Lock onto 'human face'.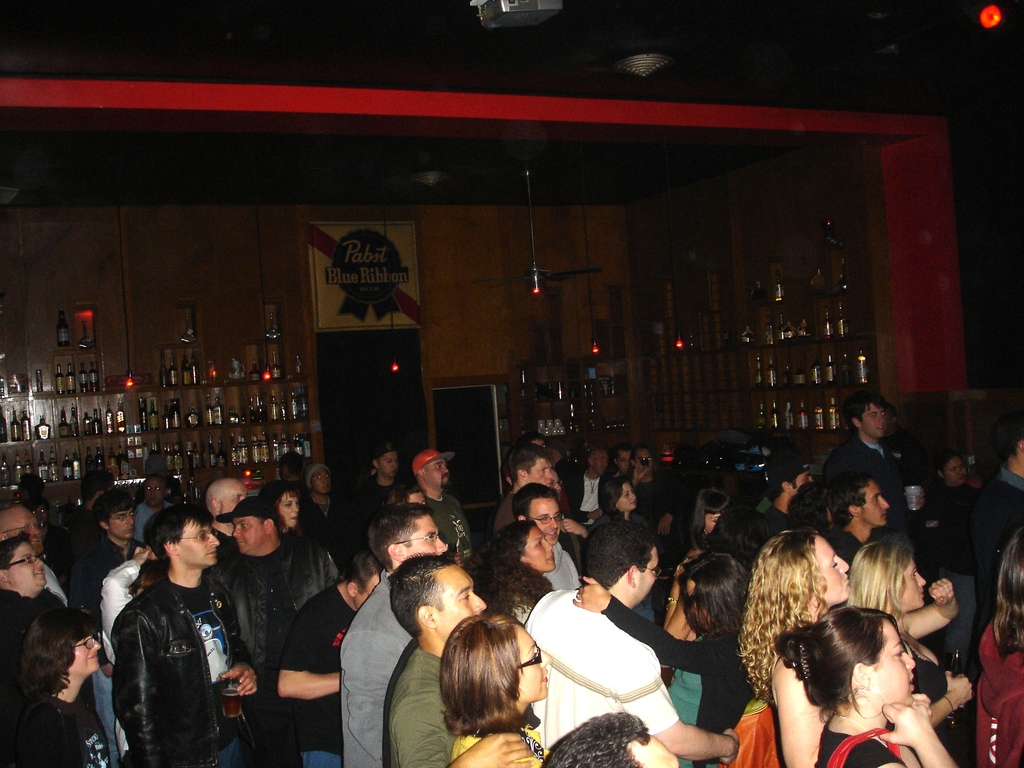
Locked: x1=12, y1=541, x2=43, y2=595.
